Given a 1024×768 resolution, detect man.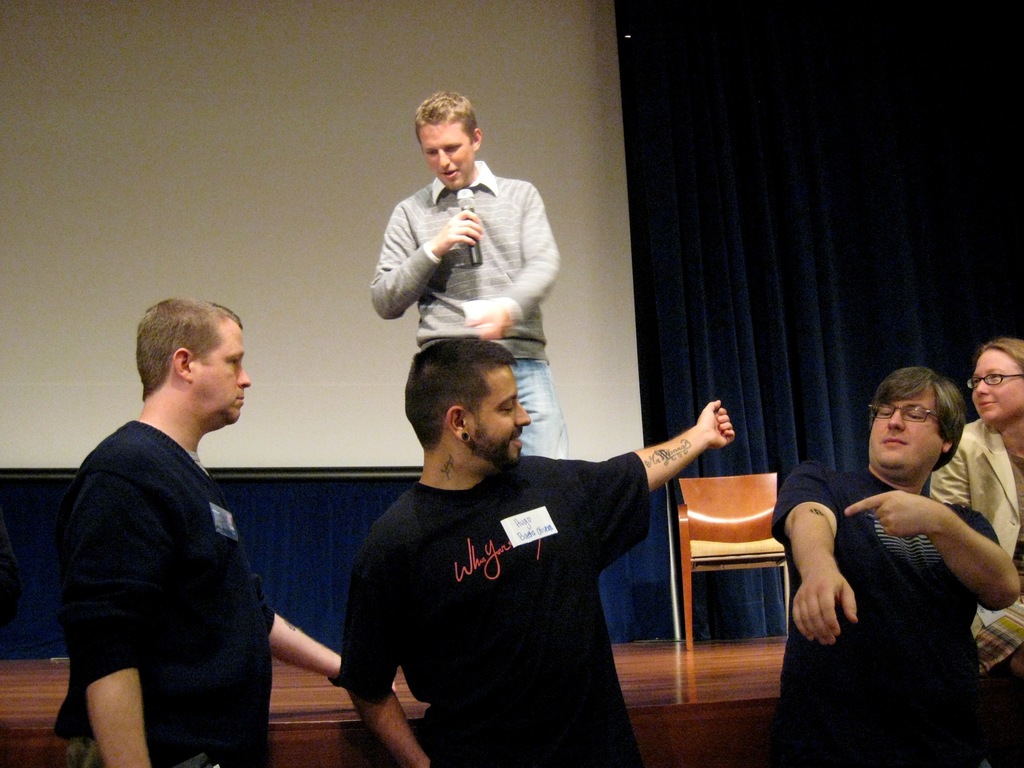
select_region(764, 367, 1020, 767).
